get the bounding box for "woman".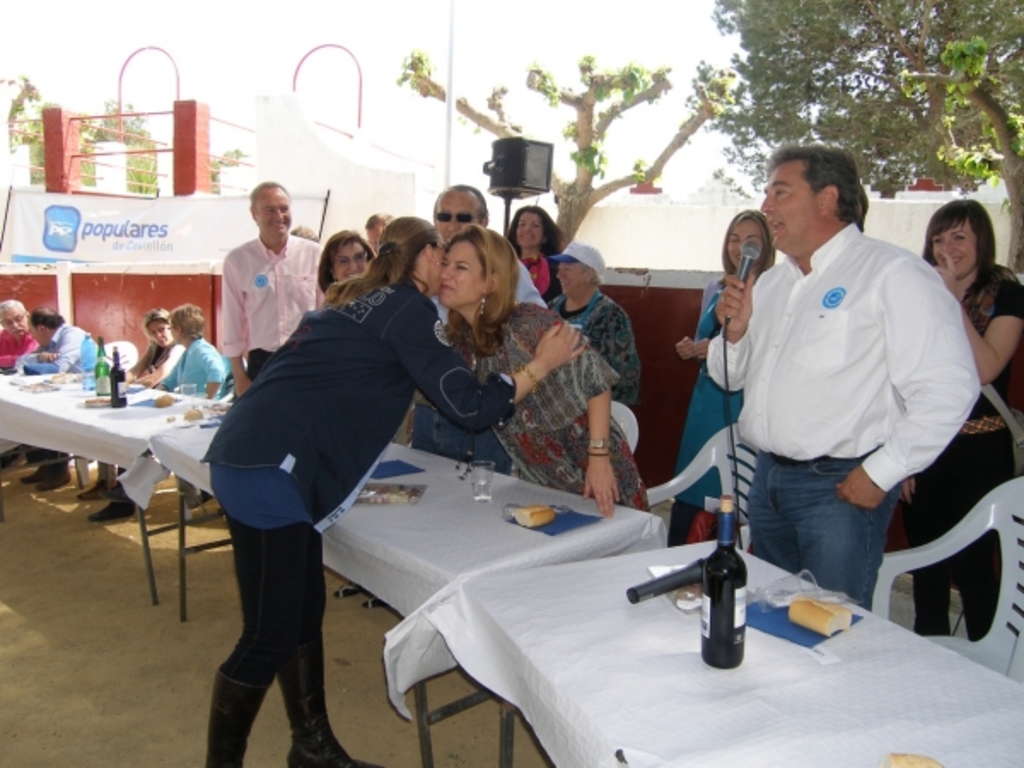
(87,300,224,522).
